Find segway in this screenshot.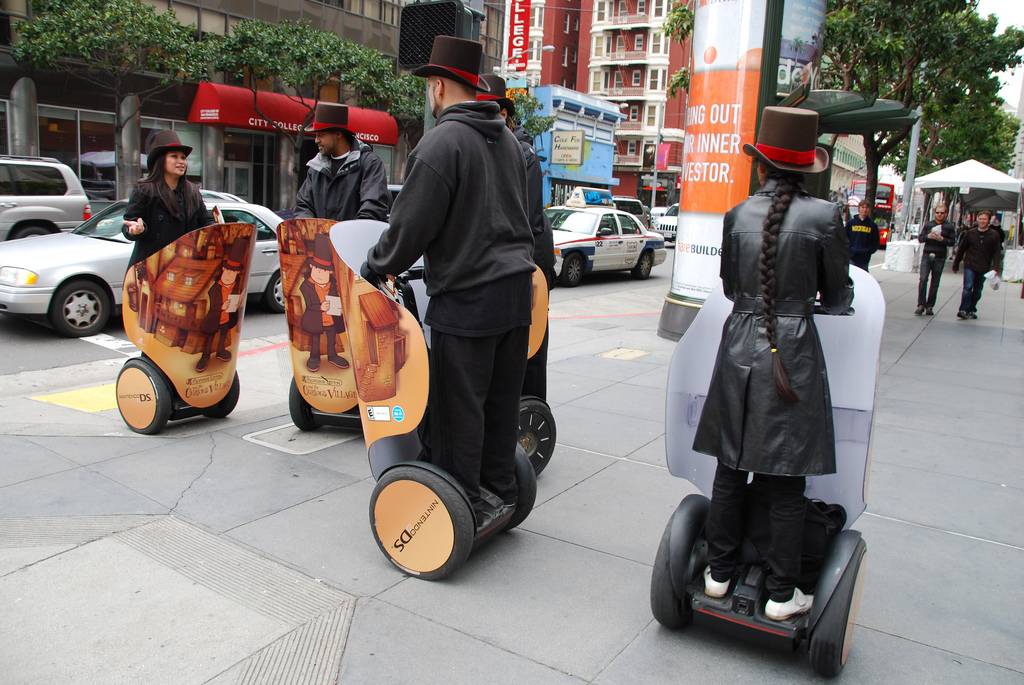
The bounding box for segway is x1=324, y1=220, x2=538, y2=578.
